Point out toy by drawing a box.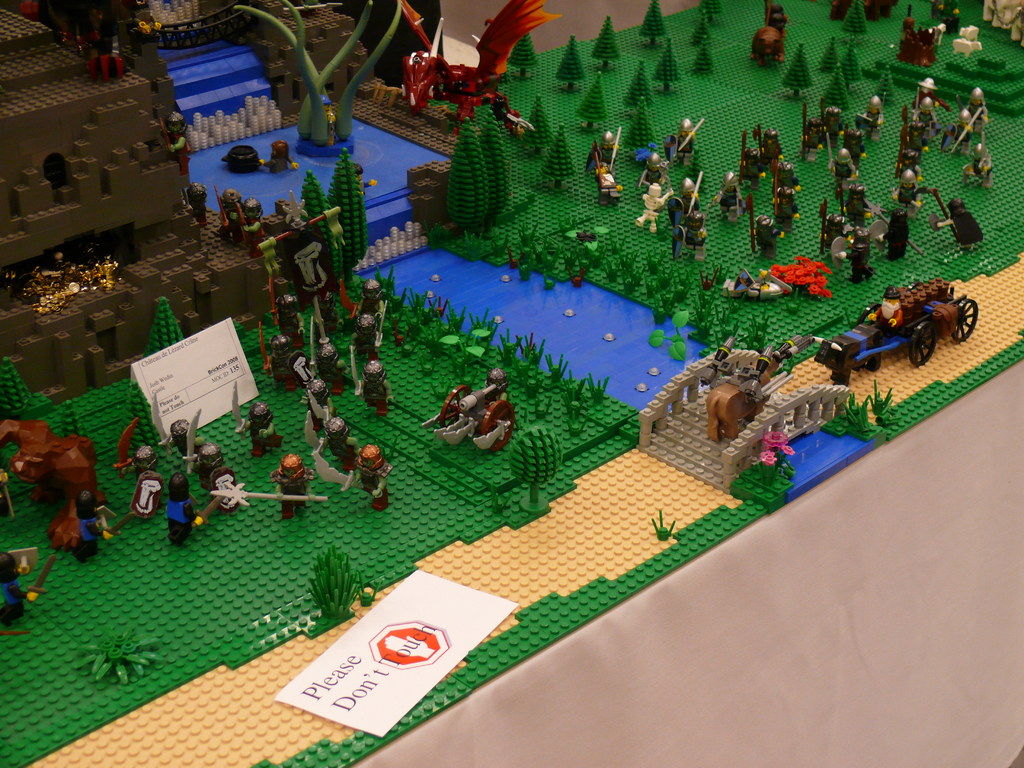
rect(812, 271, 982, 390).
